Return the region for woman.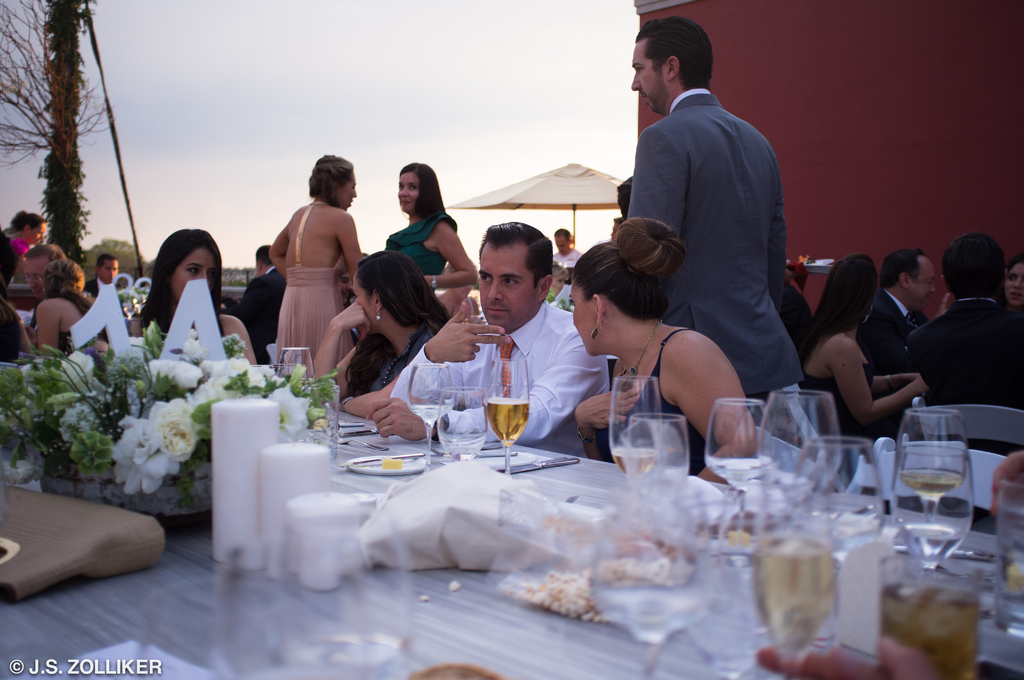
box=[32, 256, 118, 360].
